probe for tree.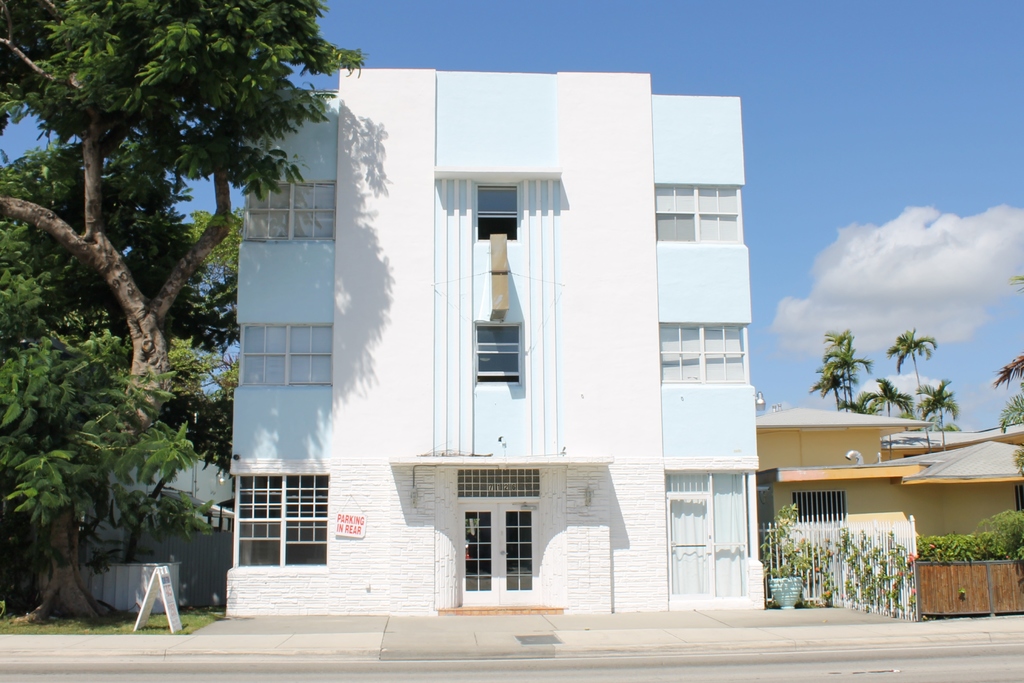
Probe result: <box>834,345,876,407</box>.
